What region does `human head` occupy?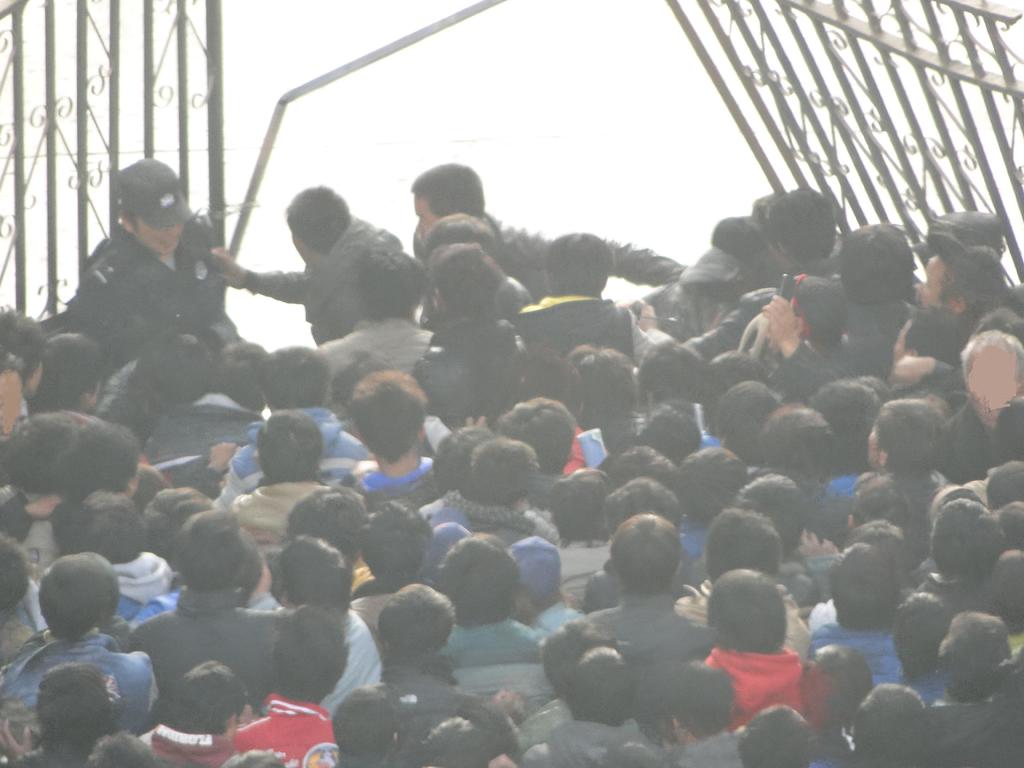
box(709, 575, 791, 644).
